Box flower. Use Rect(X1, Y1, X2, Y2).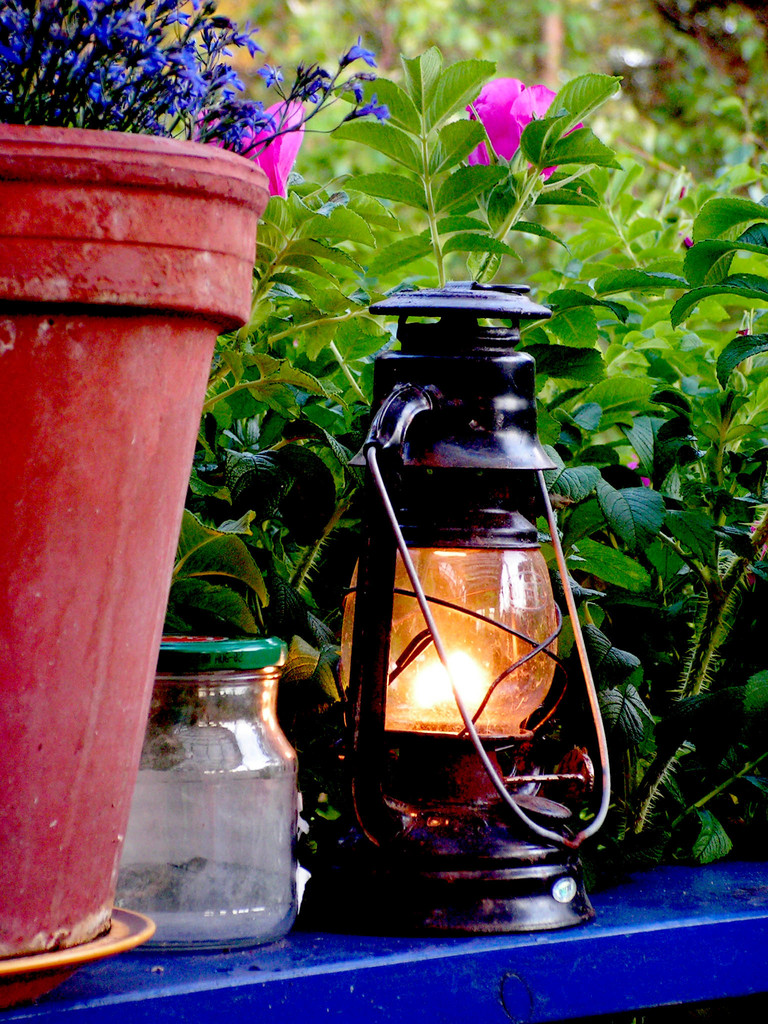
Rect(531, 166, 556, 185).
